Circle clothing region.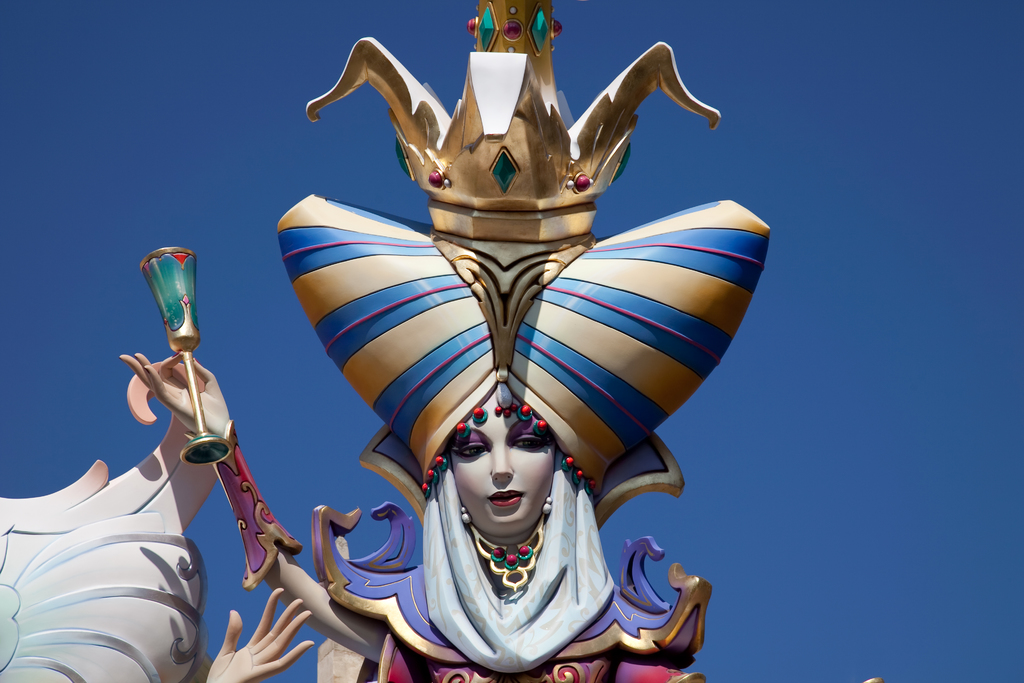
Region: rect(416, 451, 616, 682).
